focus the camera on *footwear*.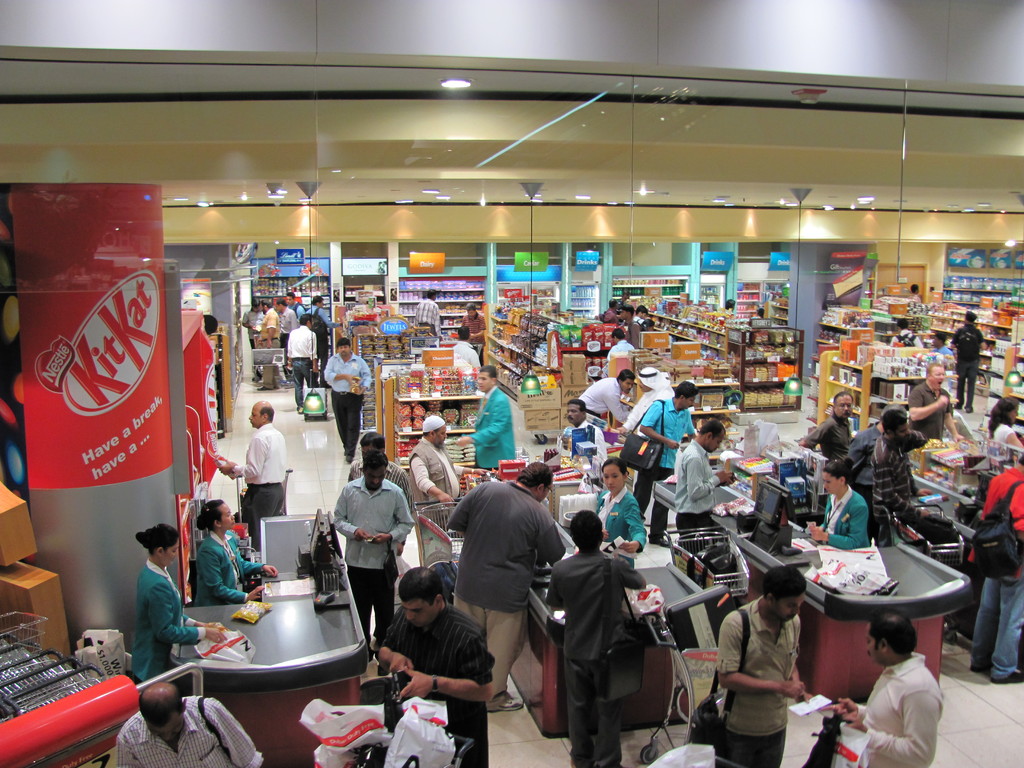
Focus region: select_region(648, 534, 670, 546).
